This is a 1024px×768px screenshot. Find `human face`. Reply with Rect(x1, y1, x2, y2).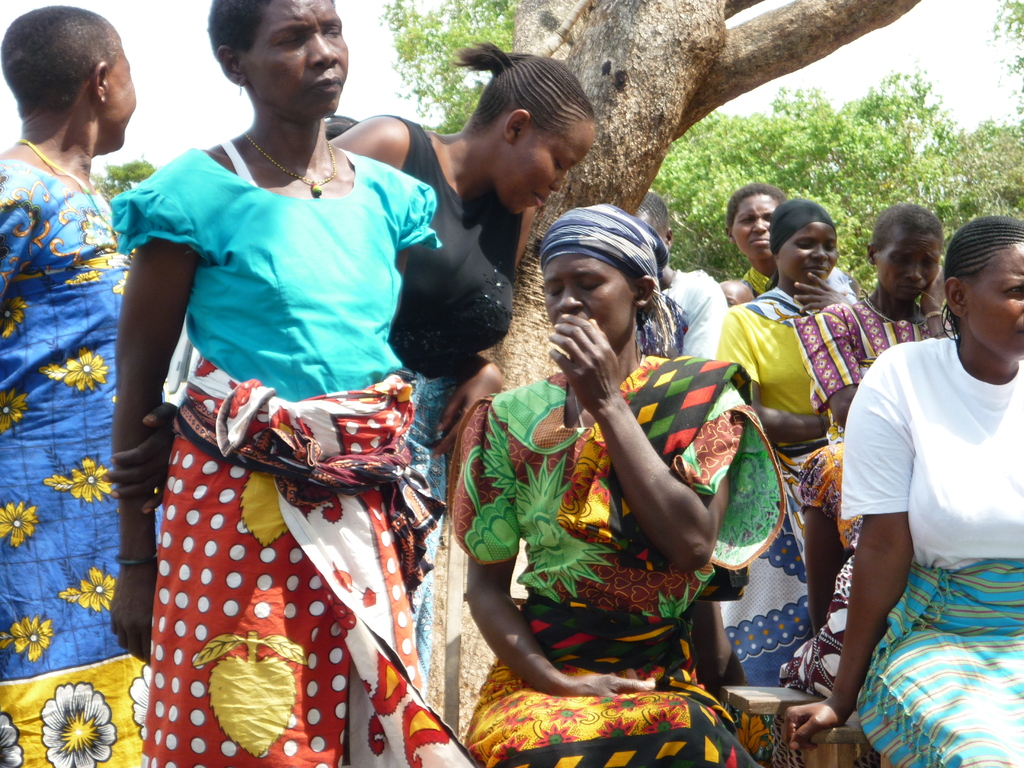
Rect(966, 243, 1023, 355).
